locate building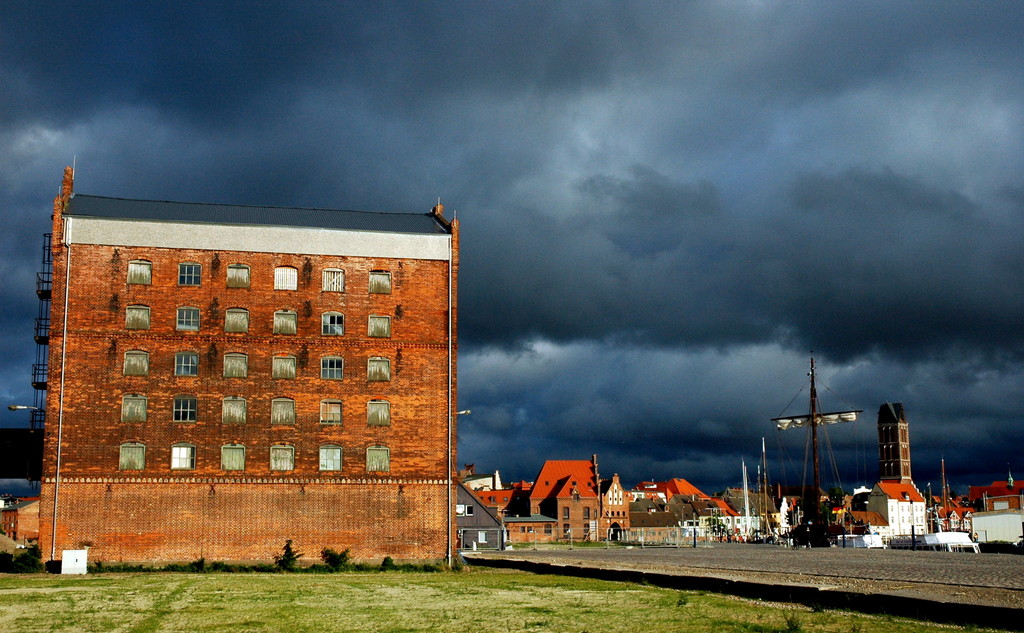
[x1=13, y1=195, x2=467, y2=569]
